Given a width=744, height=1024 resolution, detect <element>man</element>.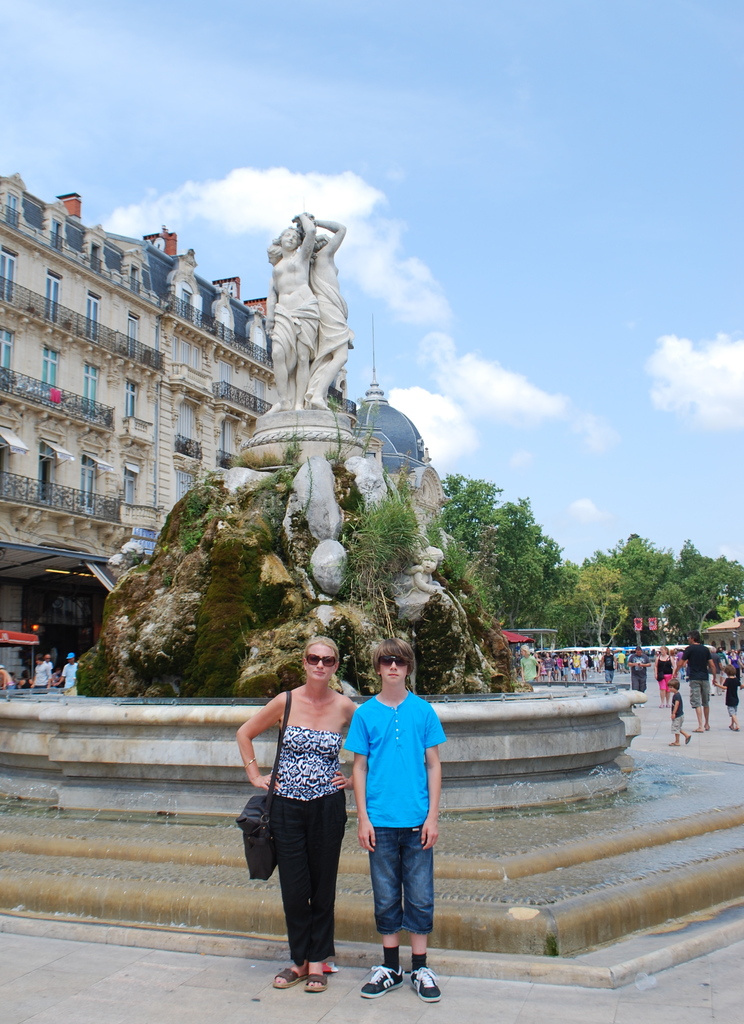
54, 647, 74, 684.
